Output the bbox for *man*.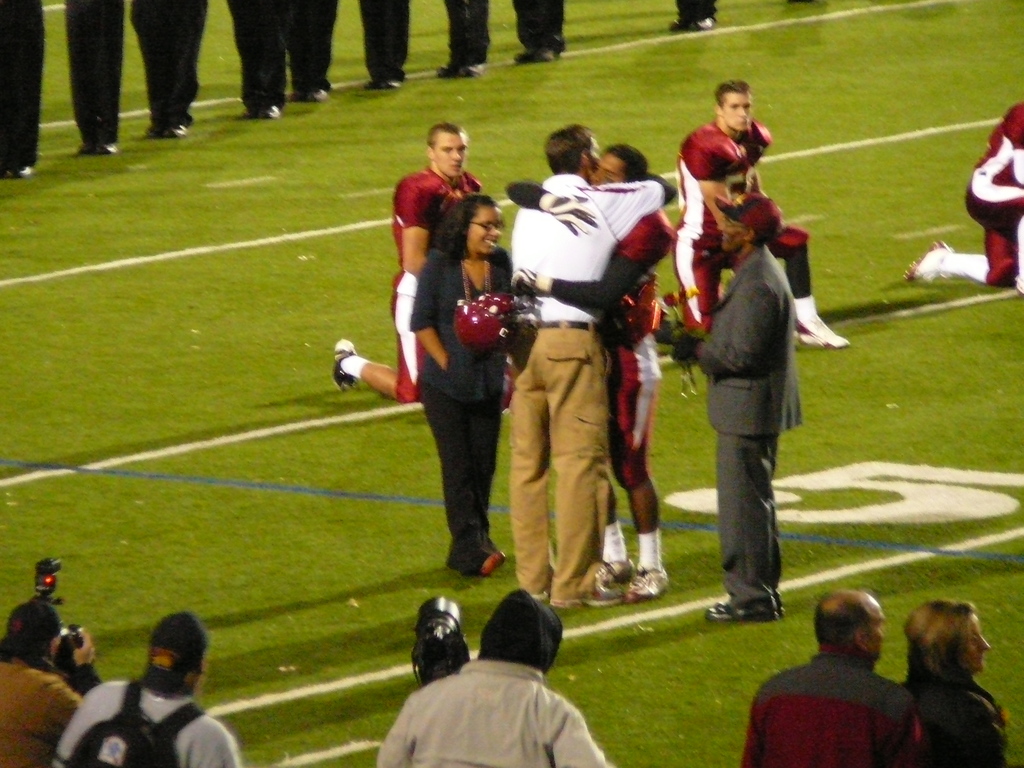
locate(375, 590, 604, 767).
